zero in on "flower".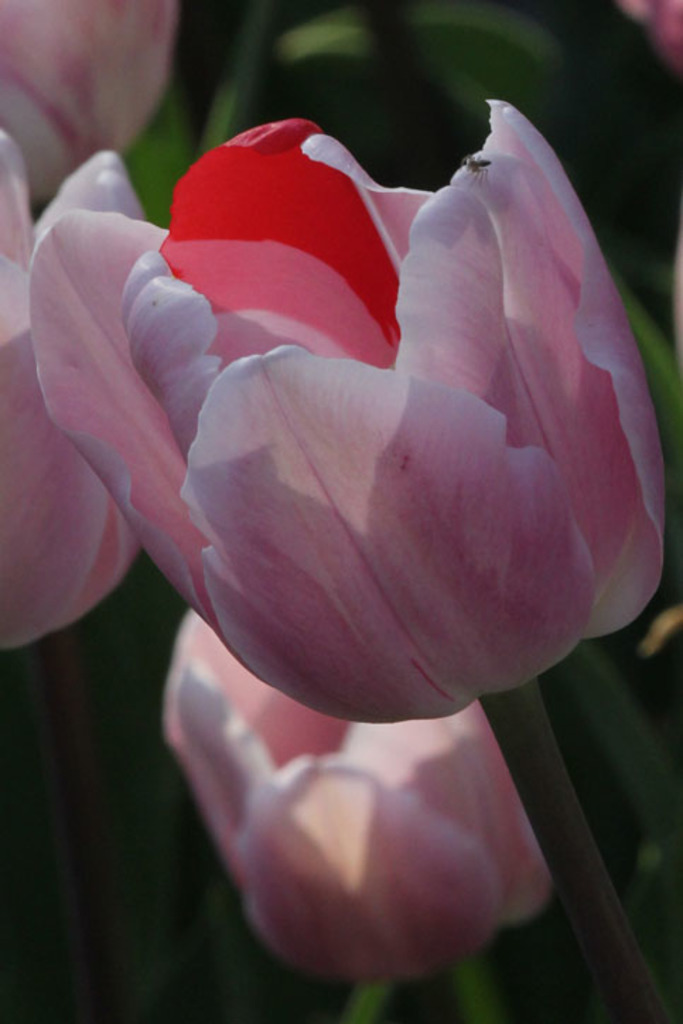
Zeroed in: region(144, 594, 563, 1011).
